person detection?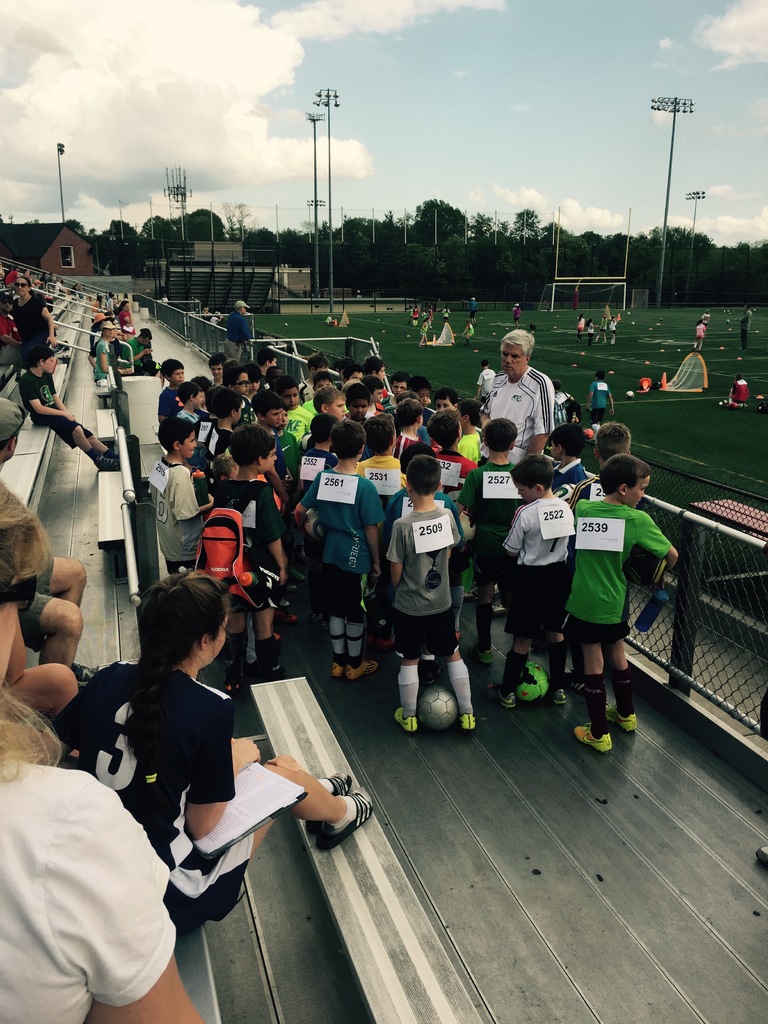
[left=584, top=365, right=623, bottom=440]
